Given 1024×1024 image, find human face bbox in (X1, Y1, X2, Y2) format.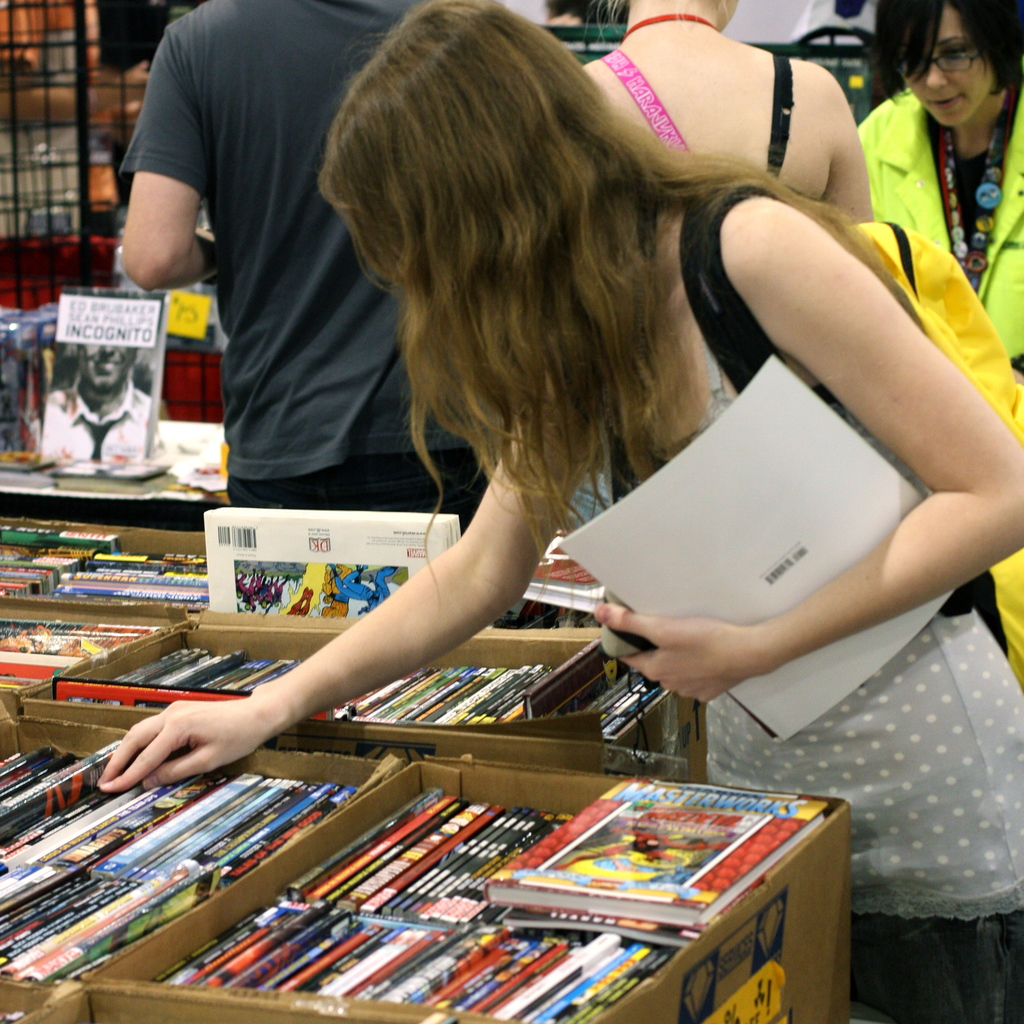
(899, 6, 986, 128).
